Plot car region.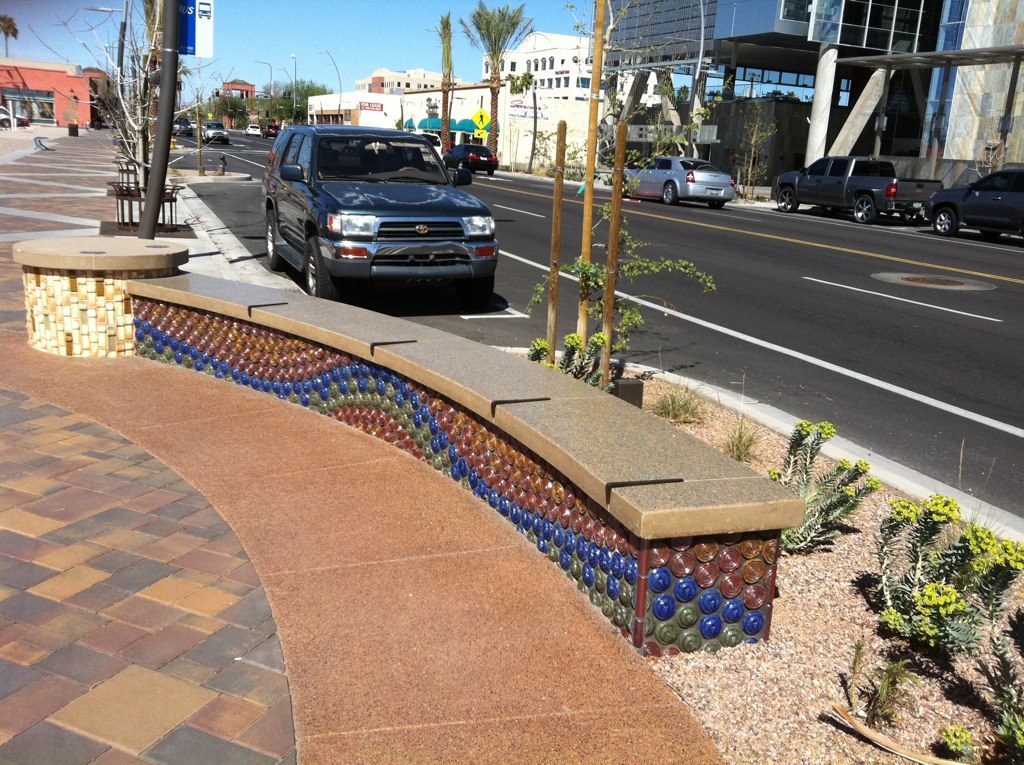
Plotted at [x1=772, y1=156, x2=943, y2=224].
